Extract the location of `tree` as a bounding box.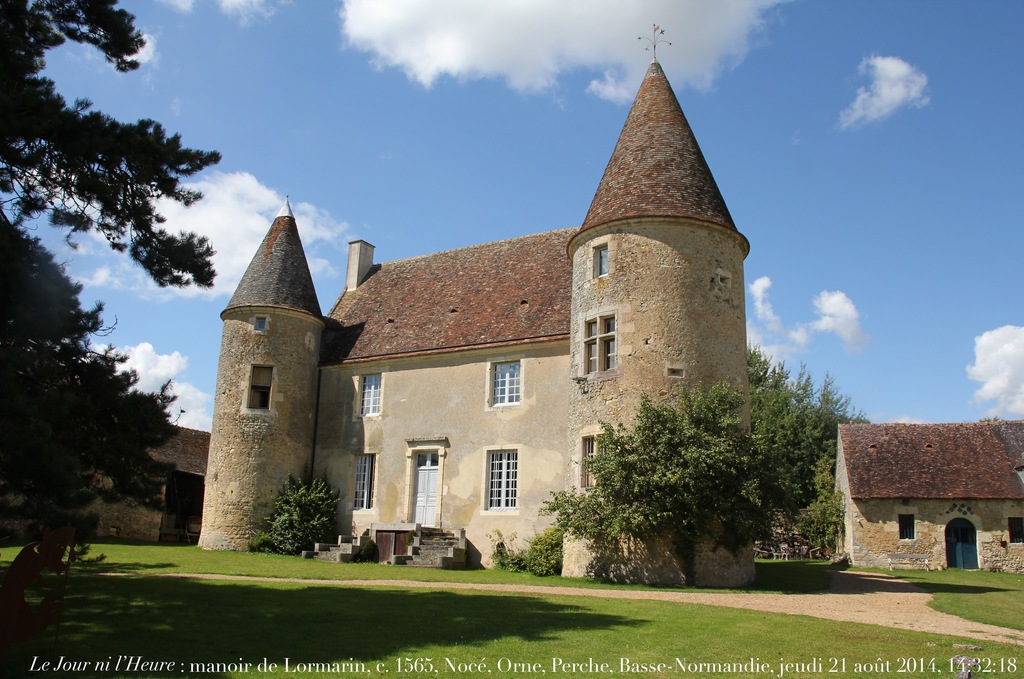
BBox(255, 466, 339, 557).
